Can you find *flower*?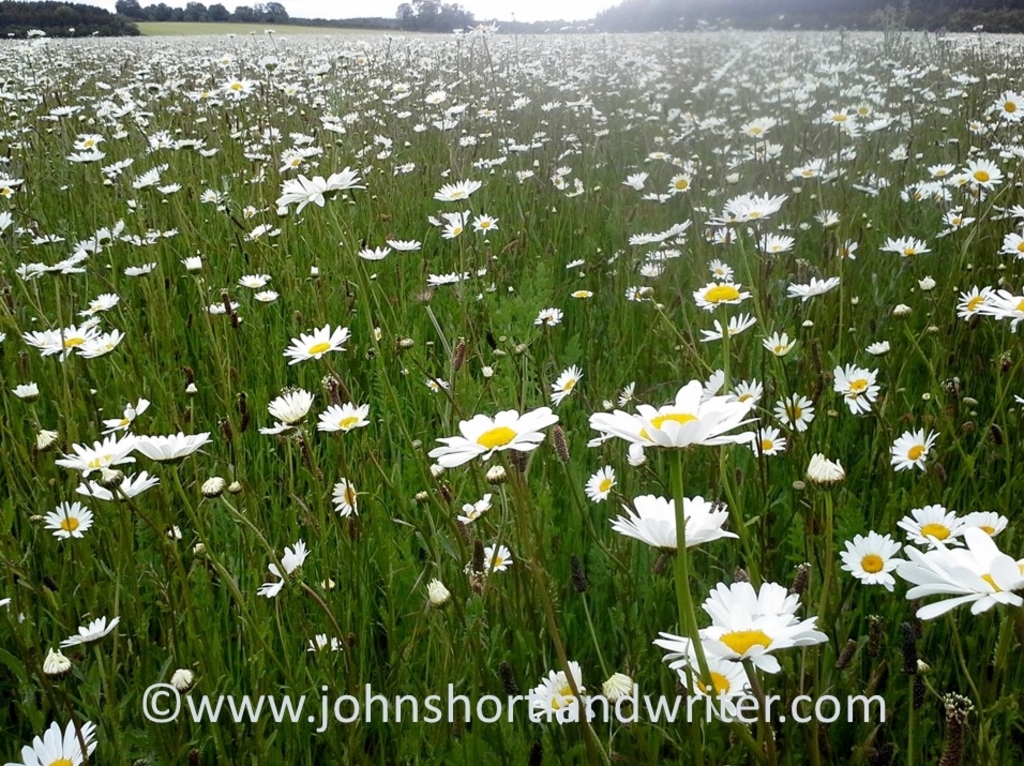
Yes, bounding box: region(963, 509, 1008, 539).
